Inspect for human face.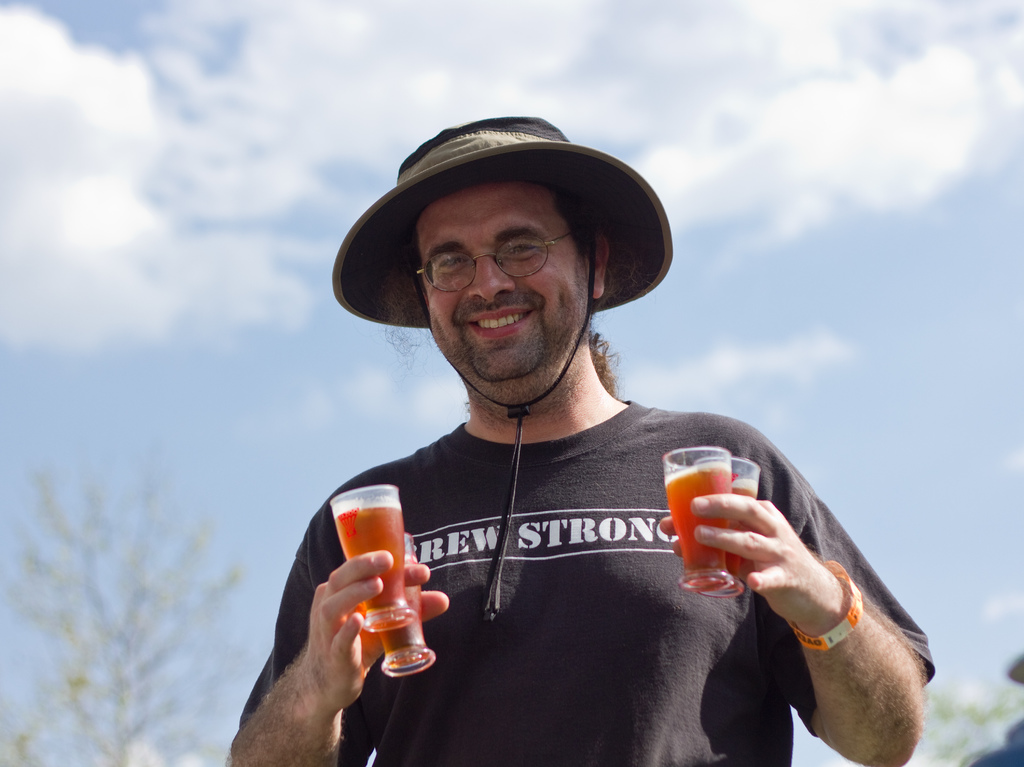
Inspection: {"left": 411, "top": 180, "right": 593, "bottom": 393}.
